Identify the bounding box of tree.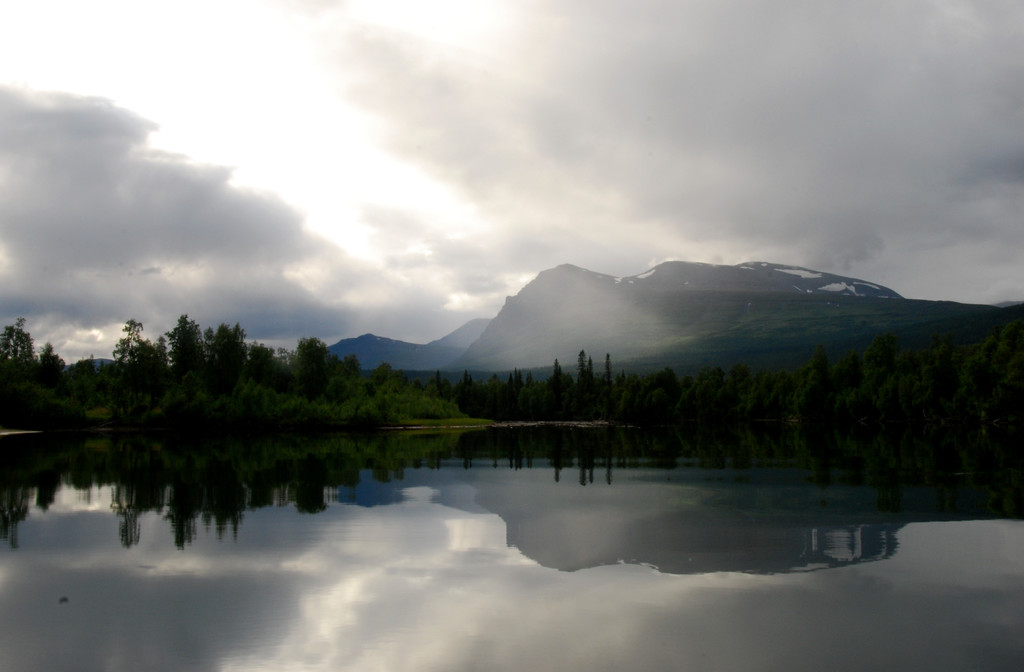
x1=369 y1=361 x2=392 y2=386.
